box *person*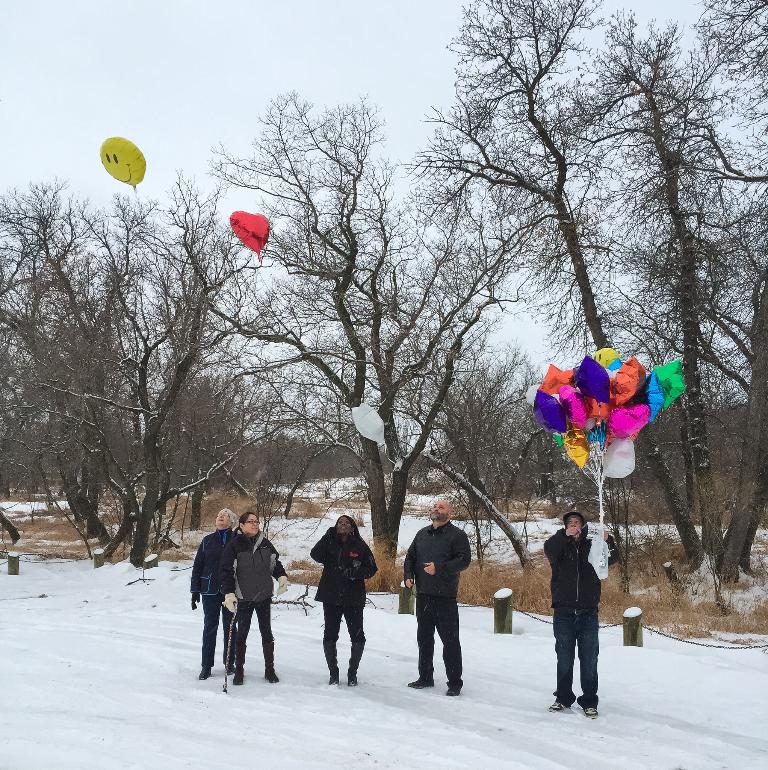
region(217, 510, 293, 687)
